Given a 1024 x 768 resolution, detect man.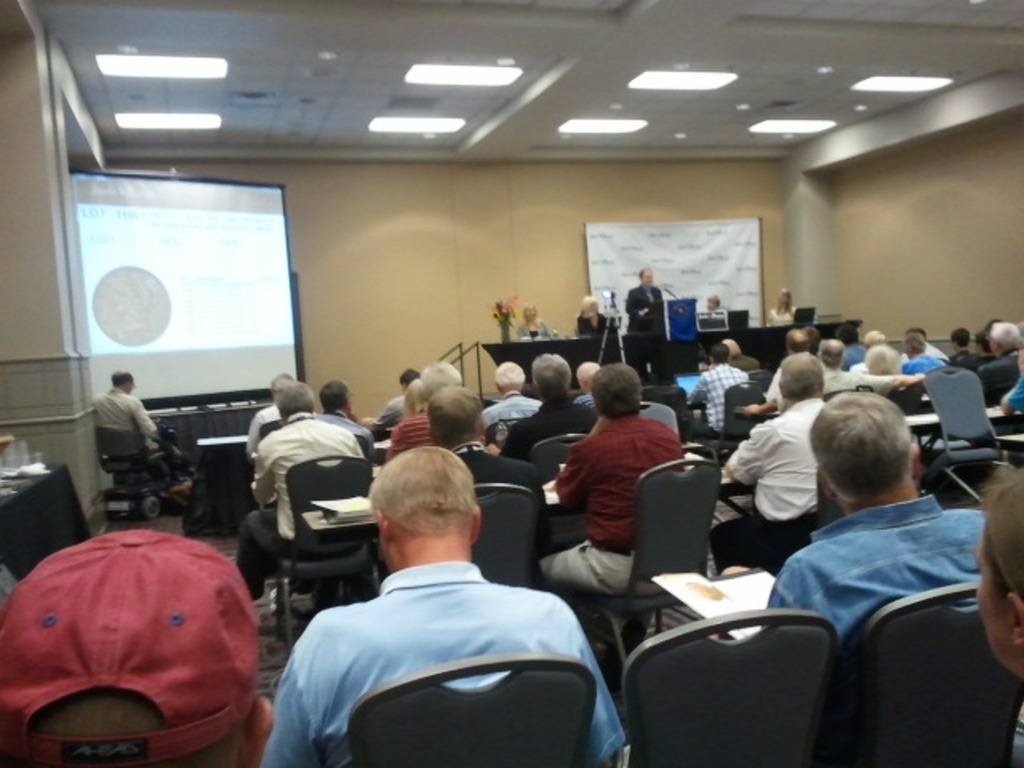
{"left": 262, "top": 438, "right": 634, "bottom": 766}.
